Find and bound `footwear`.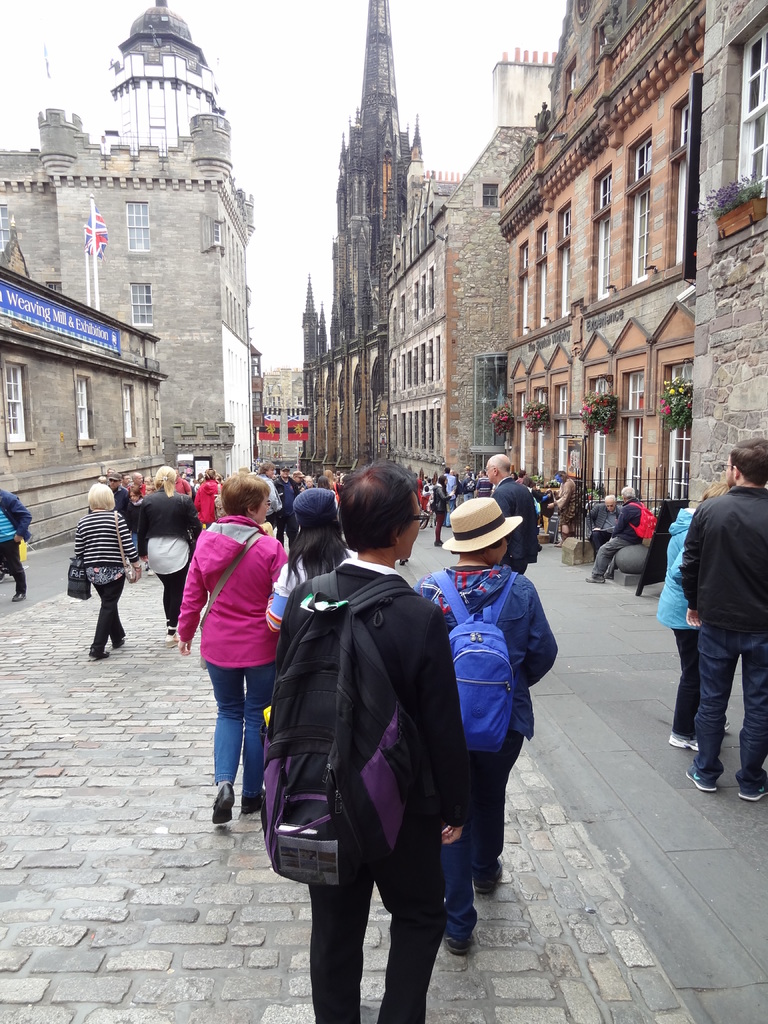
Bound: locate(671, 723, 701, 755).
